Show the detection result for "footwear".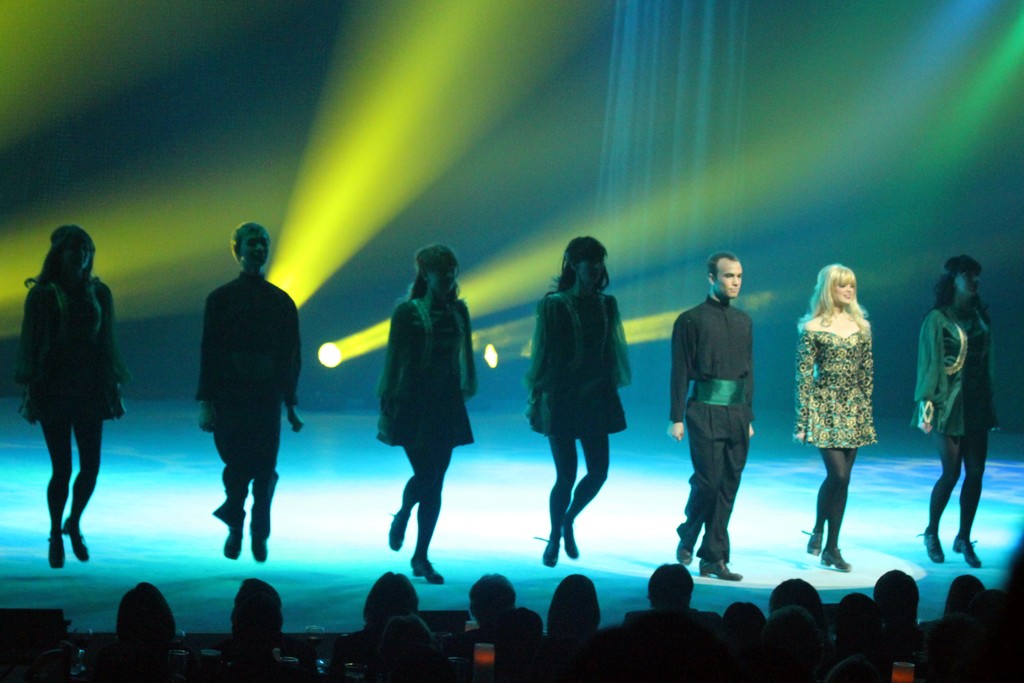
920,531,944,562.
